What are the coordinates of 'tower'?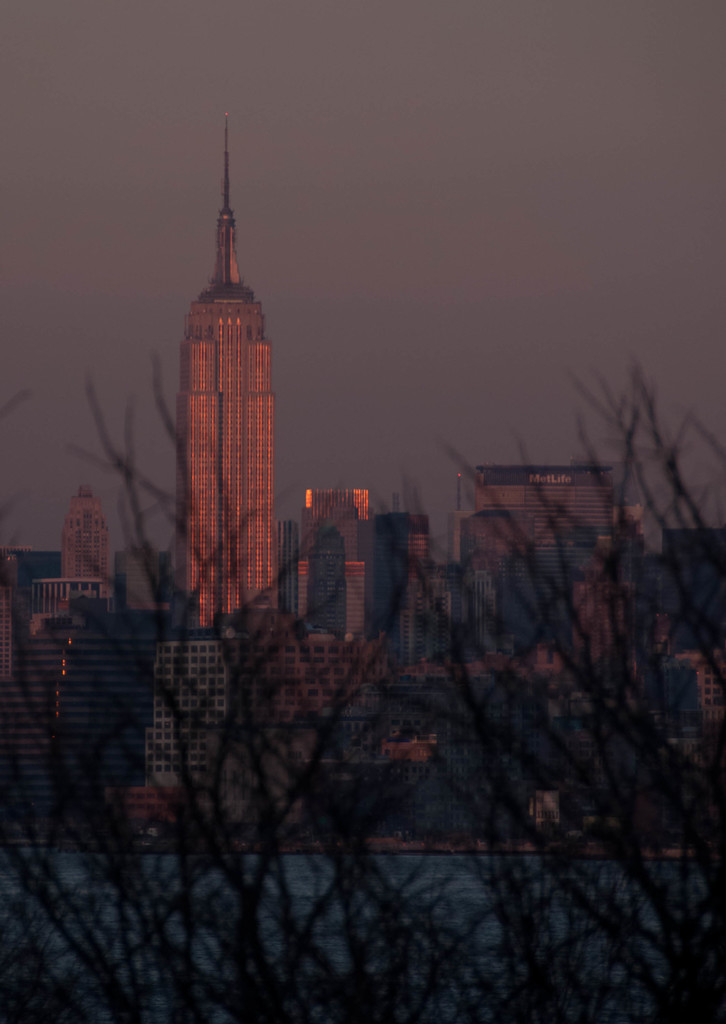
[460,474,613,660].
